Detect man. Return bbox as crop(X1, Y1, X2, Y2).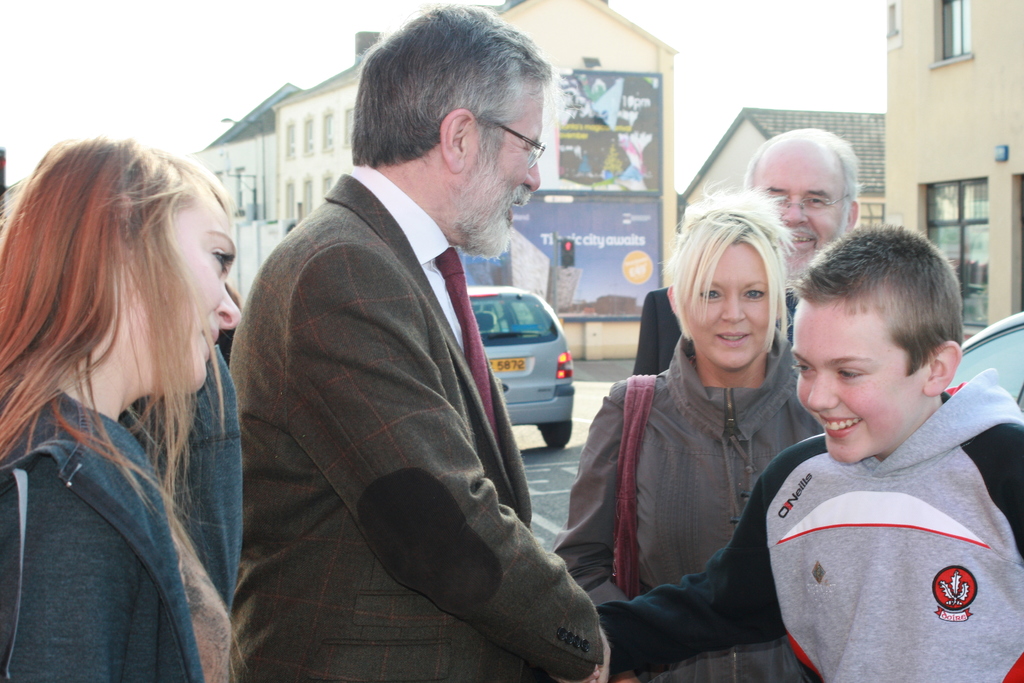
crop(632, 127, 862, 375).
